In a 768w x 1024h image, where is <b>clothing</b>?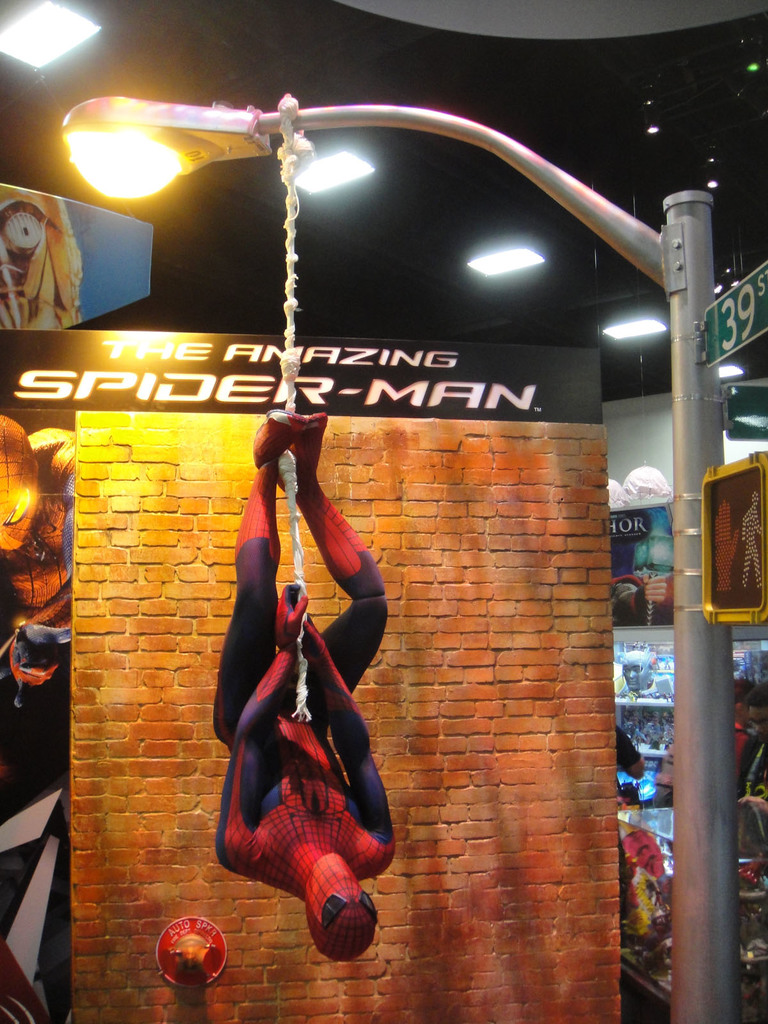
crop(227, 422, 393, 945).
